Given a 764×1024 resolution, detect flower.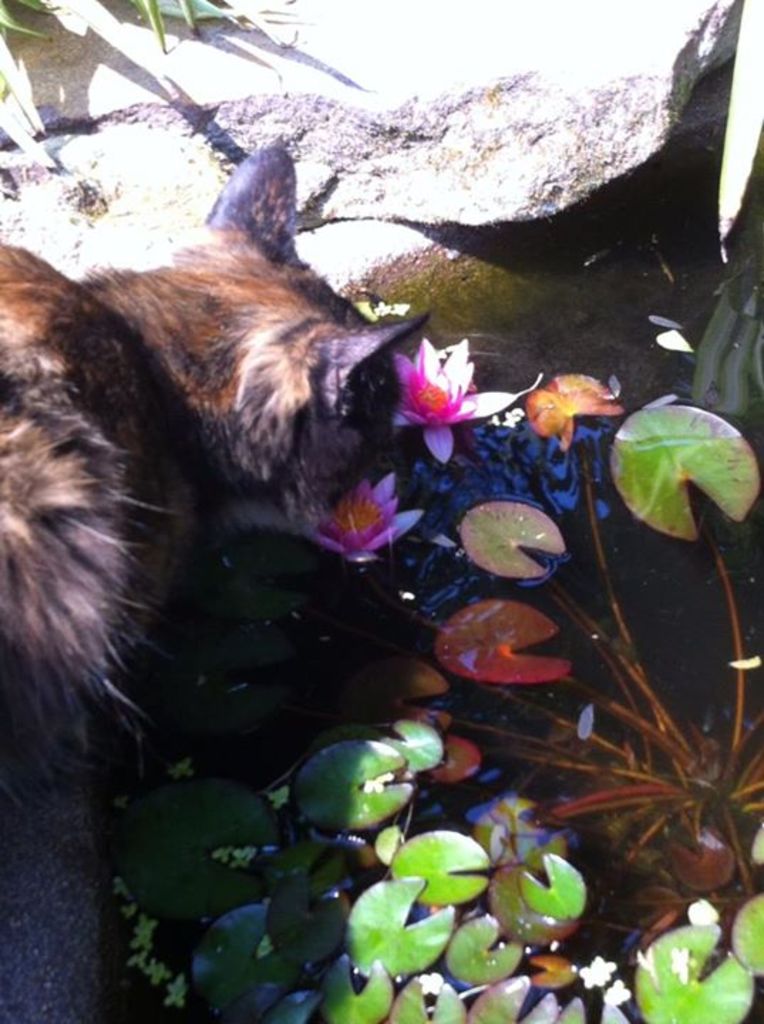
select_region(322, 459, 401, 548).
